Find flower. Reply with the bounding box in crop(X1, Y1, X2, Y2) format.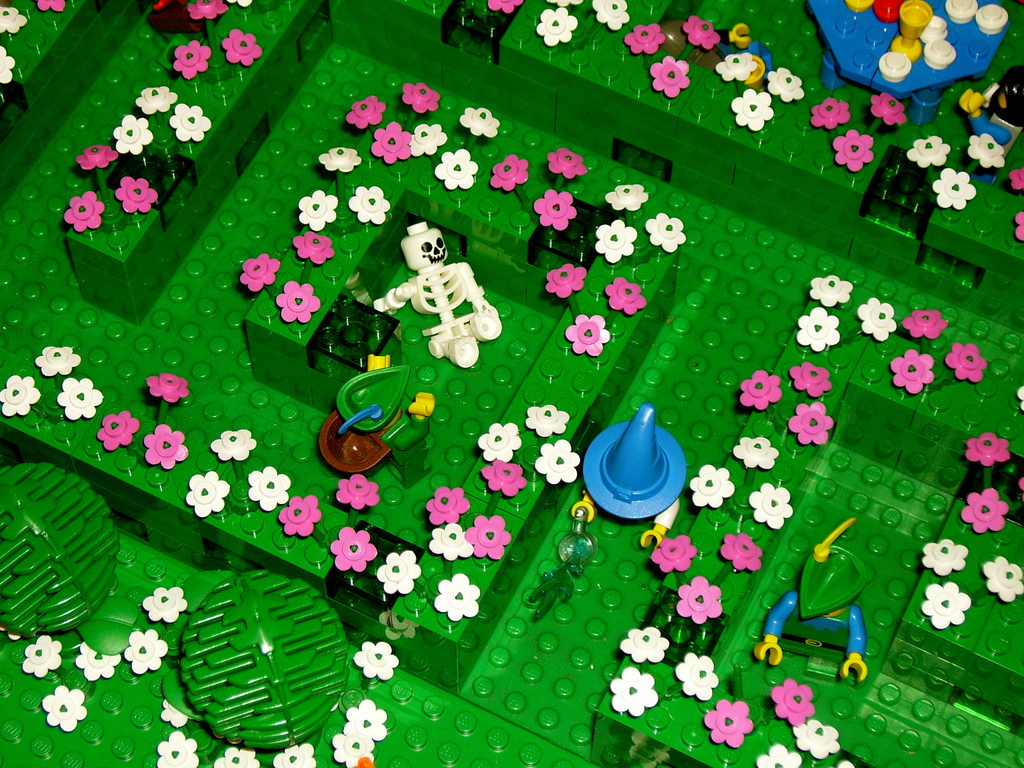
crop(144, 373, 193, 405).
